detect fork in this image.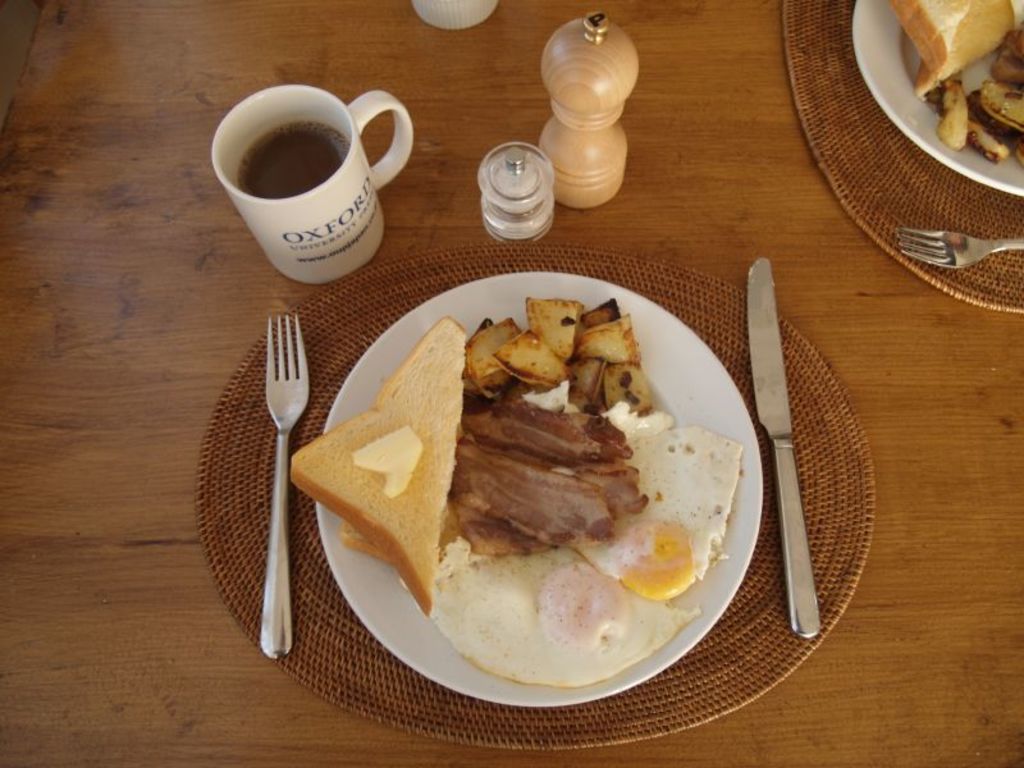
Detection: (264,314,311,663).
